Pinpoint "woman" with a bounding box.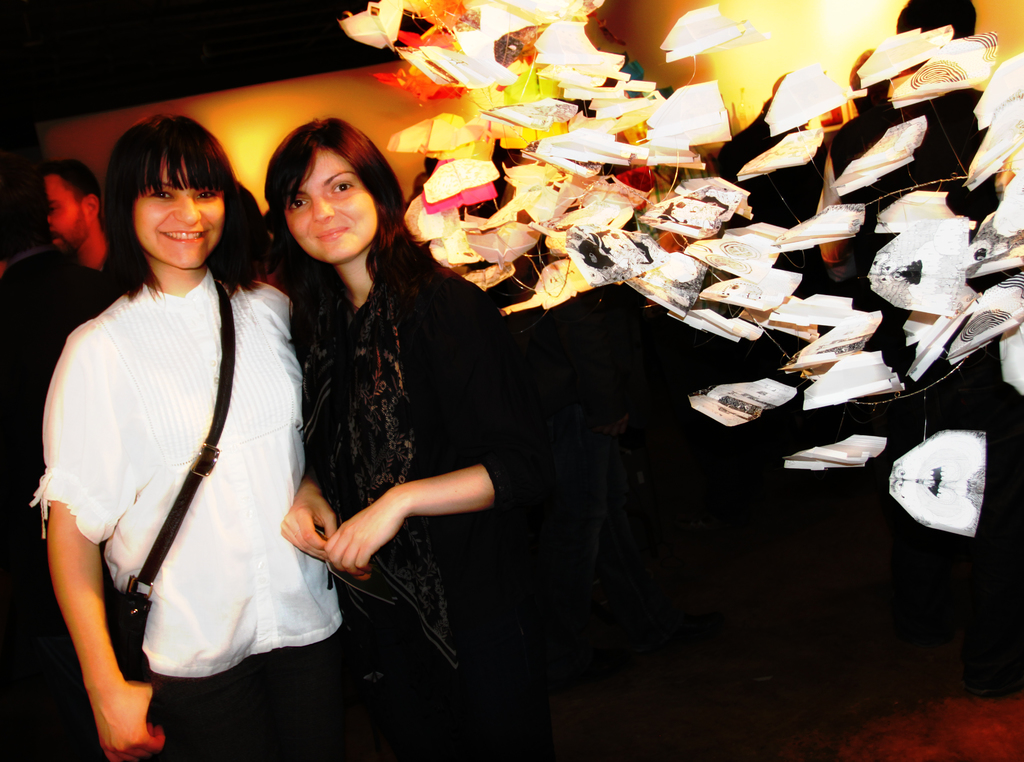
select_region(29, 113, 399, 761).
